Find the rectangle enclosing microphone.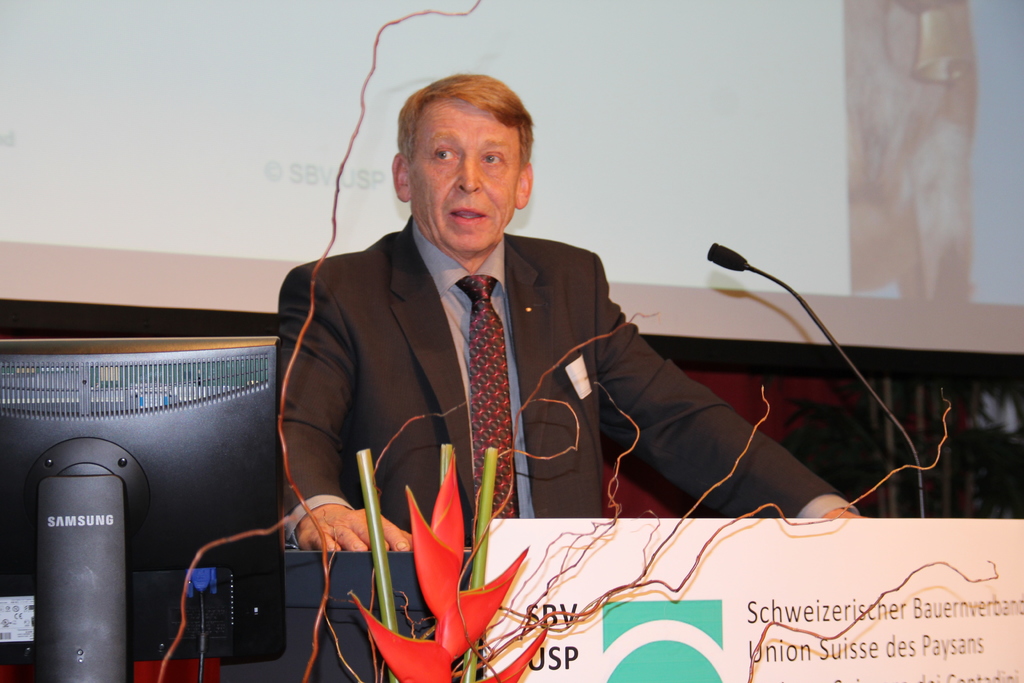
<bbox>696, 231, 924, 526</bbox>.
